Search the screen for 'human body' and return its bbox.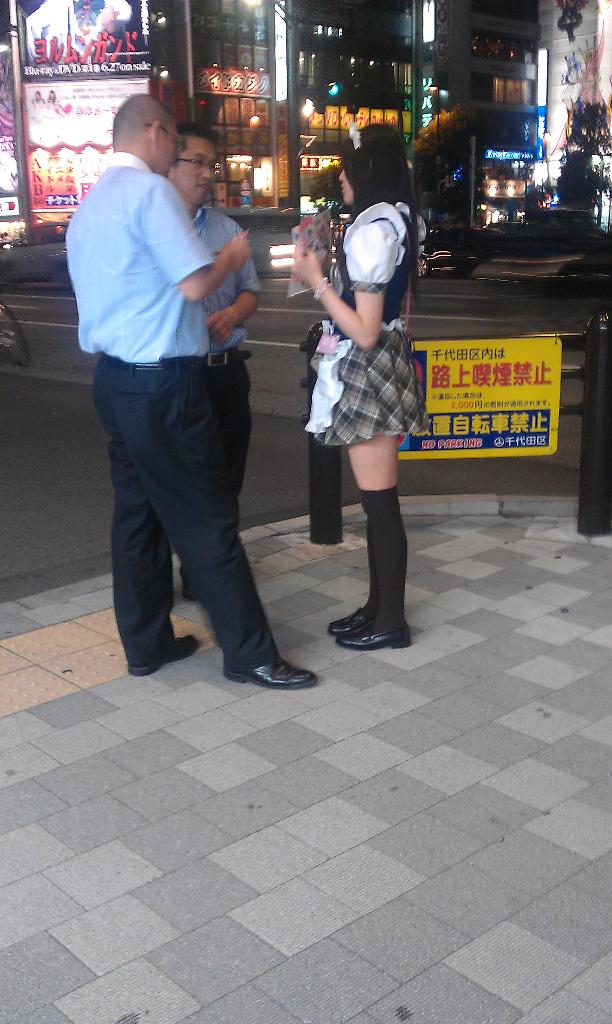
Found: detection(59, 99, 309, 701).
